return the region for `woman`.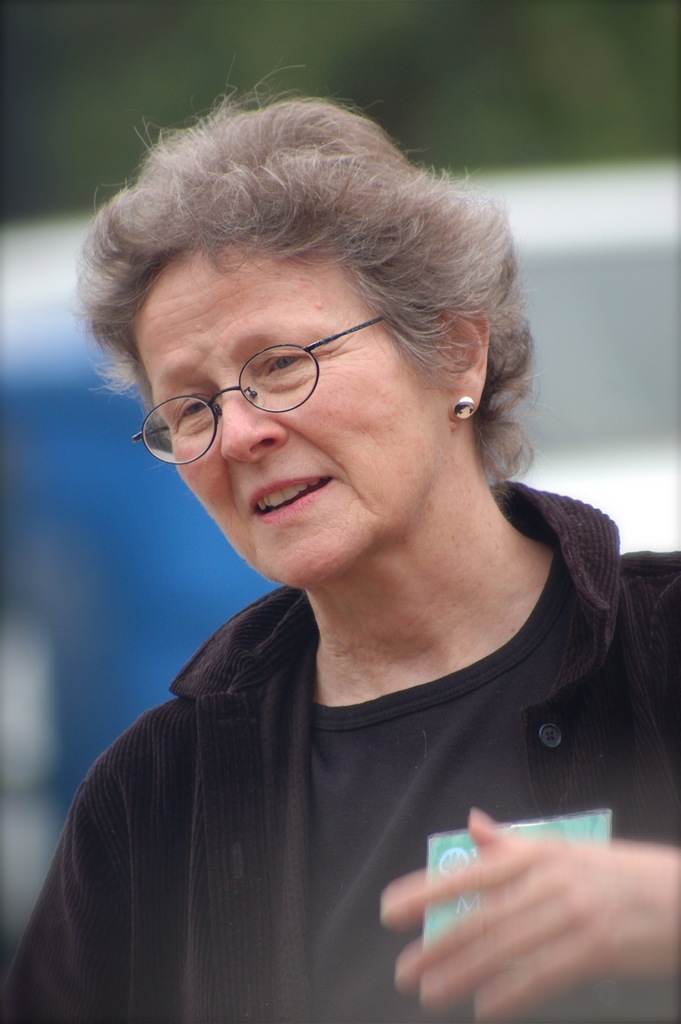
bbox=(0, 106, 680, 1023).
